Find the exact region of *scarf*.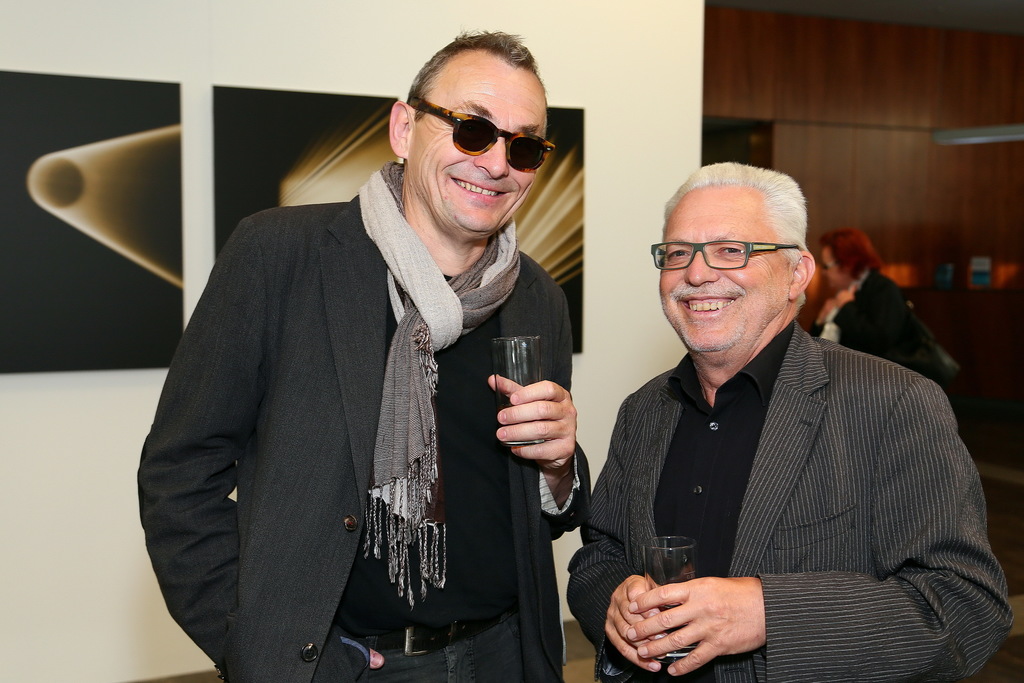
Exact region: locate(358, 160, 522, 610).
